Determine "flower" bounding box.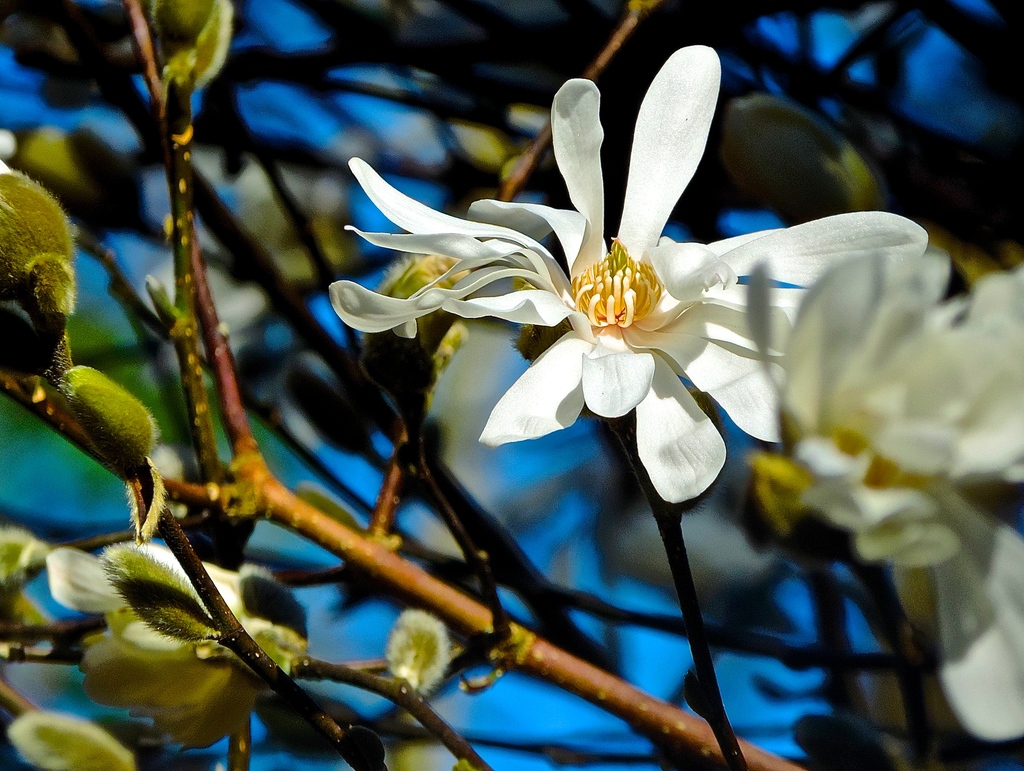
Determined: 3:715:143:770.
